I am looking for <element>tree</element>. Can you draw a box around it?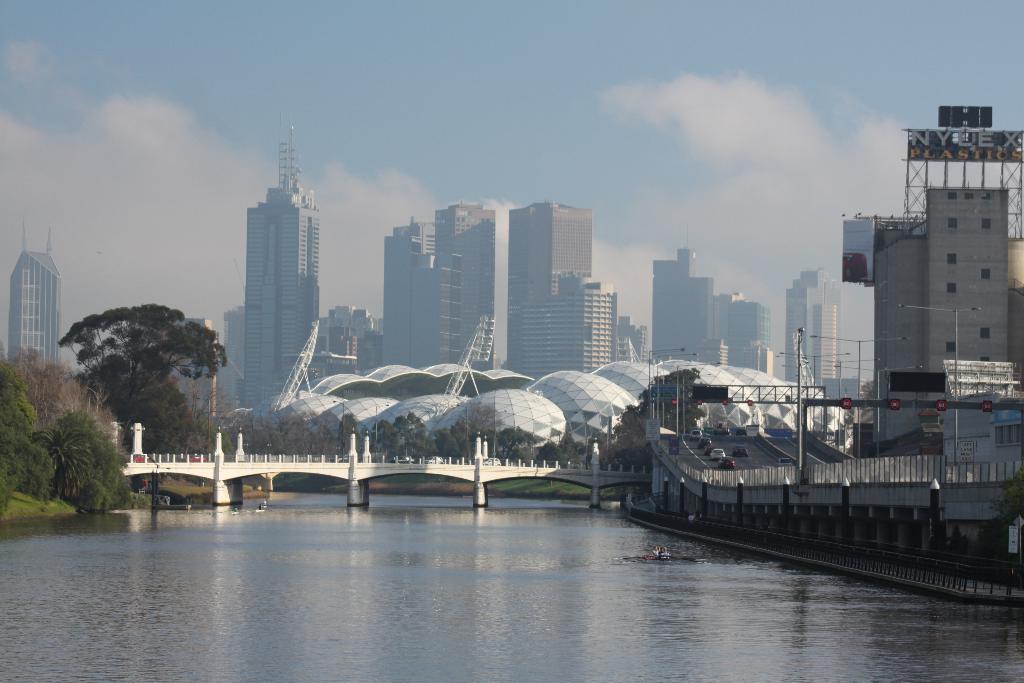
Sure, the bounding box is bbox=[454, 422, 475, 448].
